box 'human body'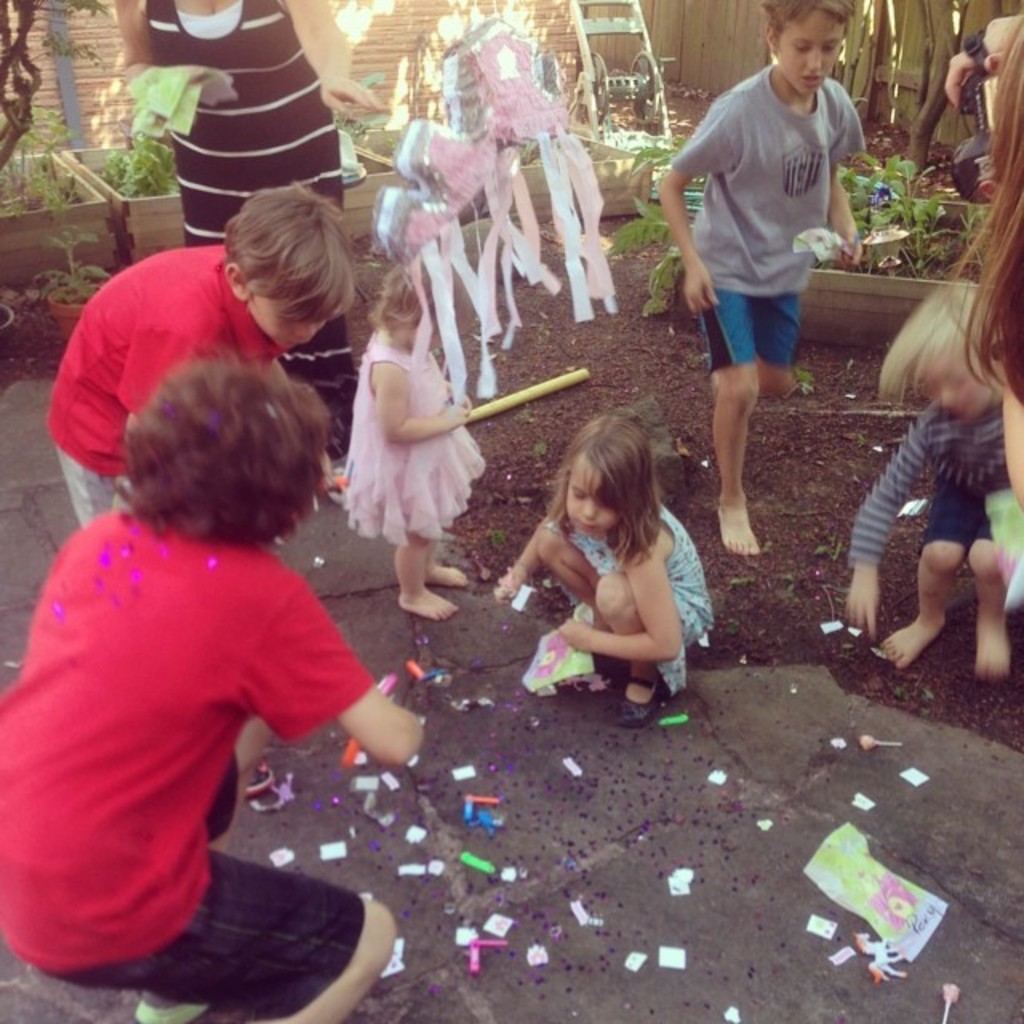
bbox=(2, 234, 429, 1023)
